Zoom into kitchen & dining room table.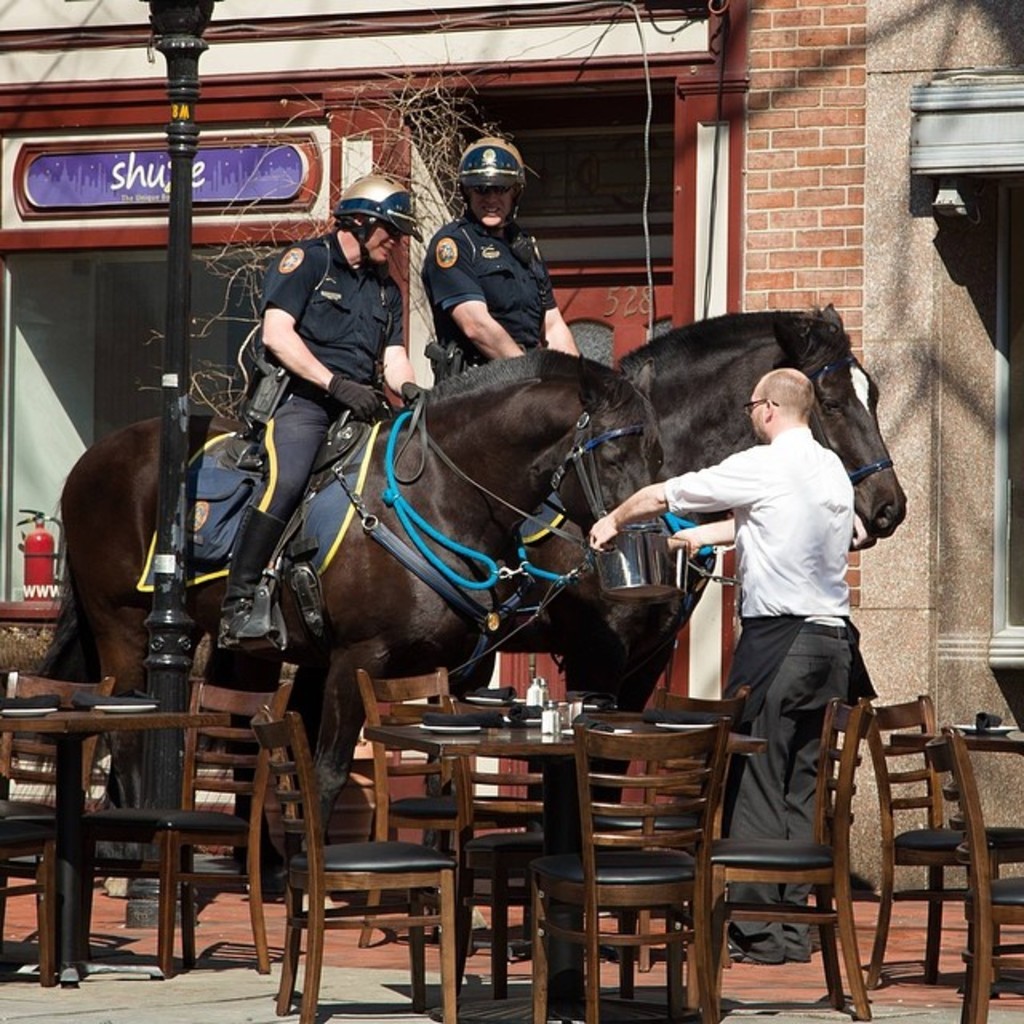
Zoom target: Rect(366, 693, 752, 1013).
